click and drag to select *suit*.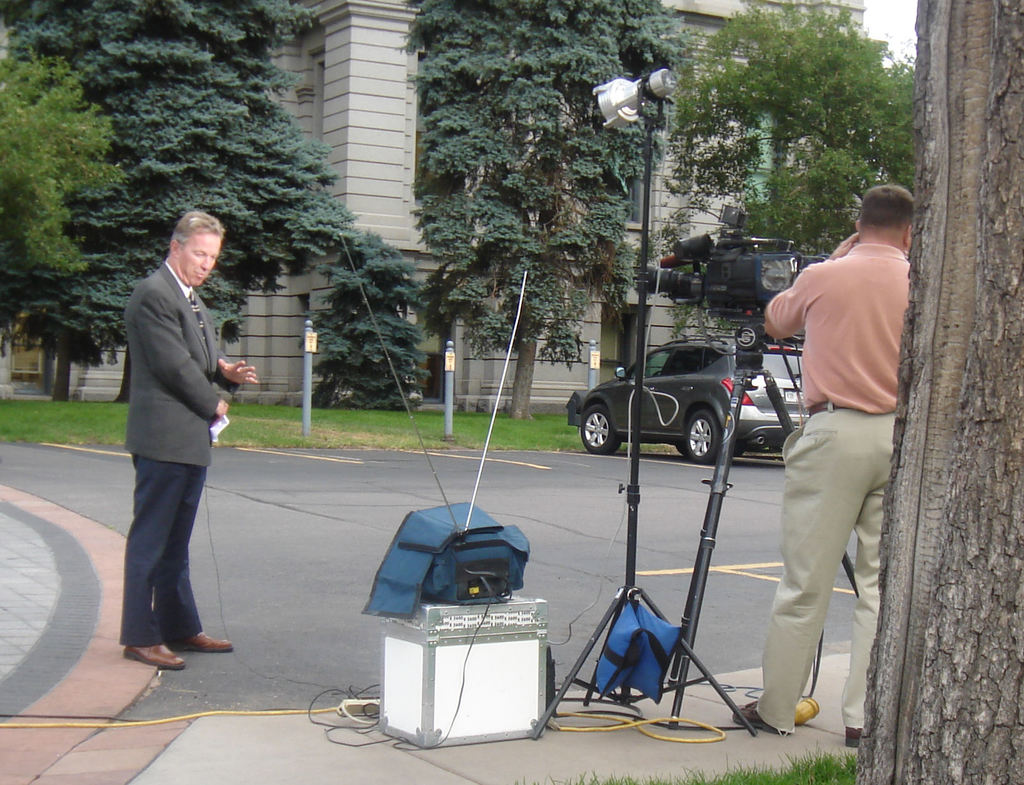
Selection: 108,309,230,649.
